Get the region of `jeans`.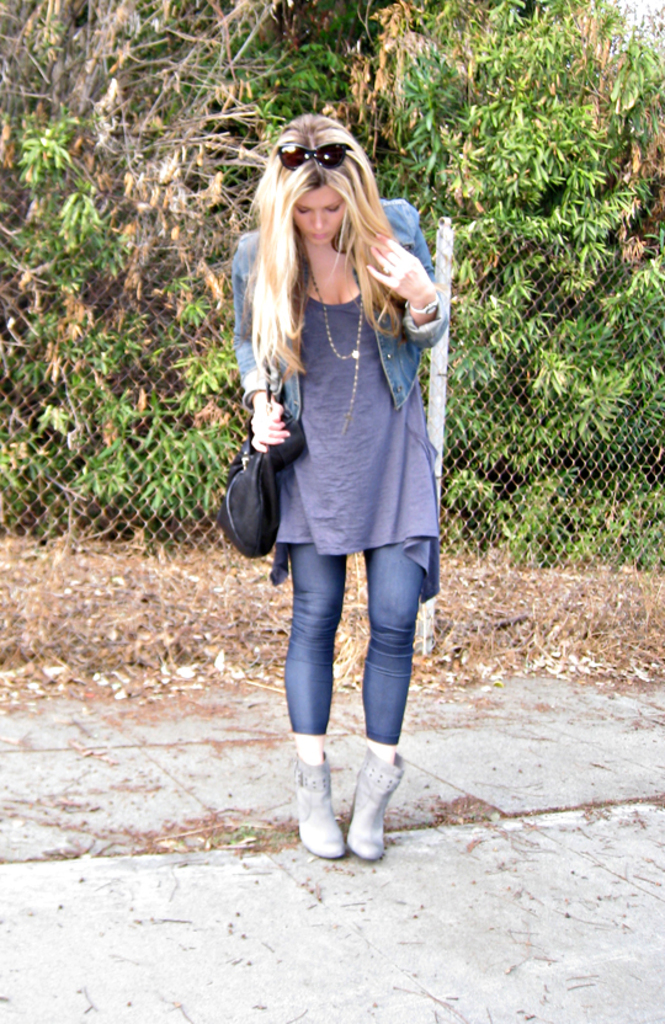
bbox(283, 543, 426, 746).
